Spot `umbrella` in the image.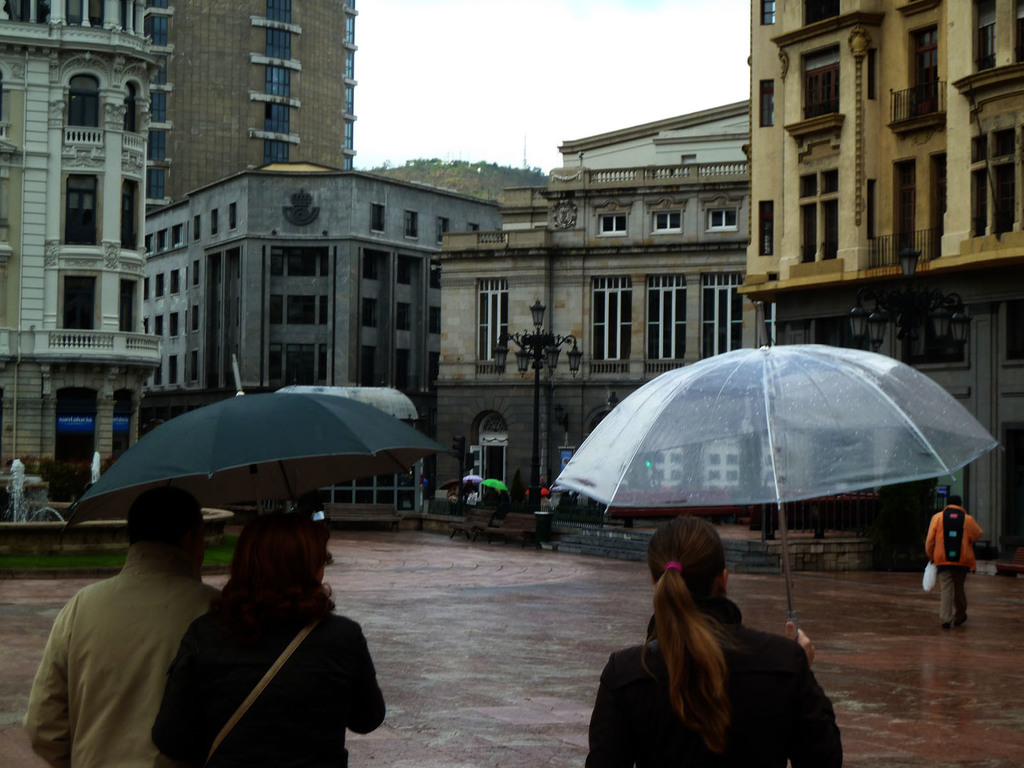
`umbrella` found at (left=463, top=471, right=484, bottom=482).
